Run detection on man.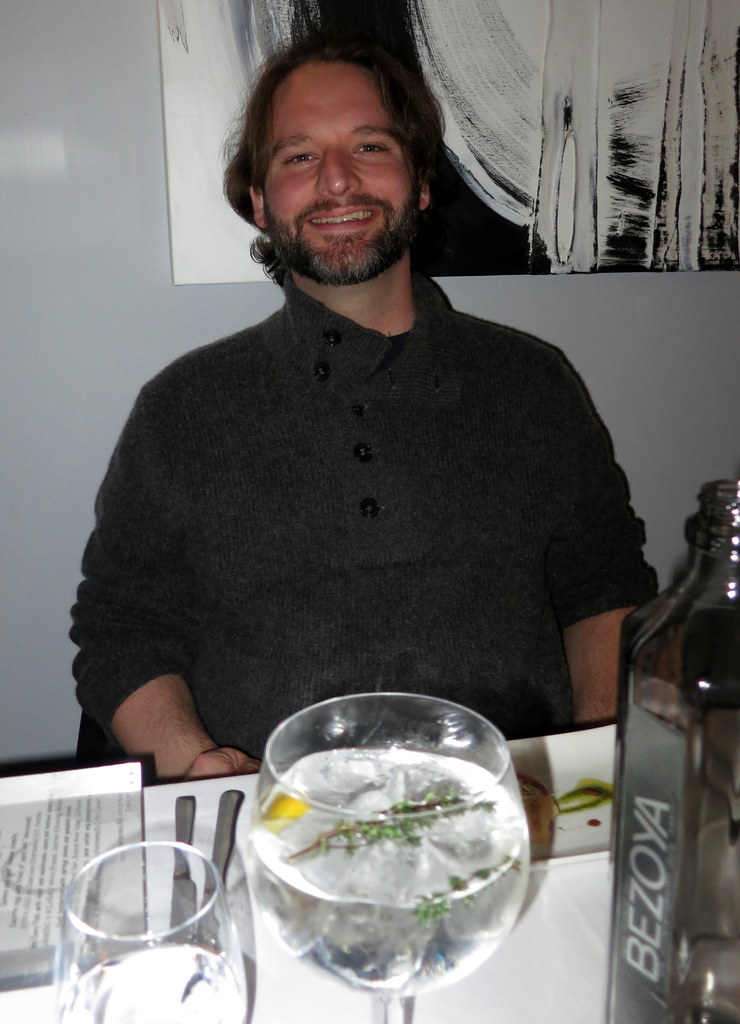
Result: [x1=60, y1=65, x2=693, y2=895].
